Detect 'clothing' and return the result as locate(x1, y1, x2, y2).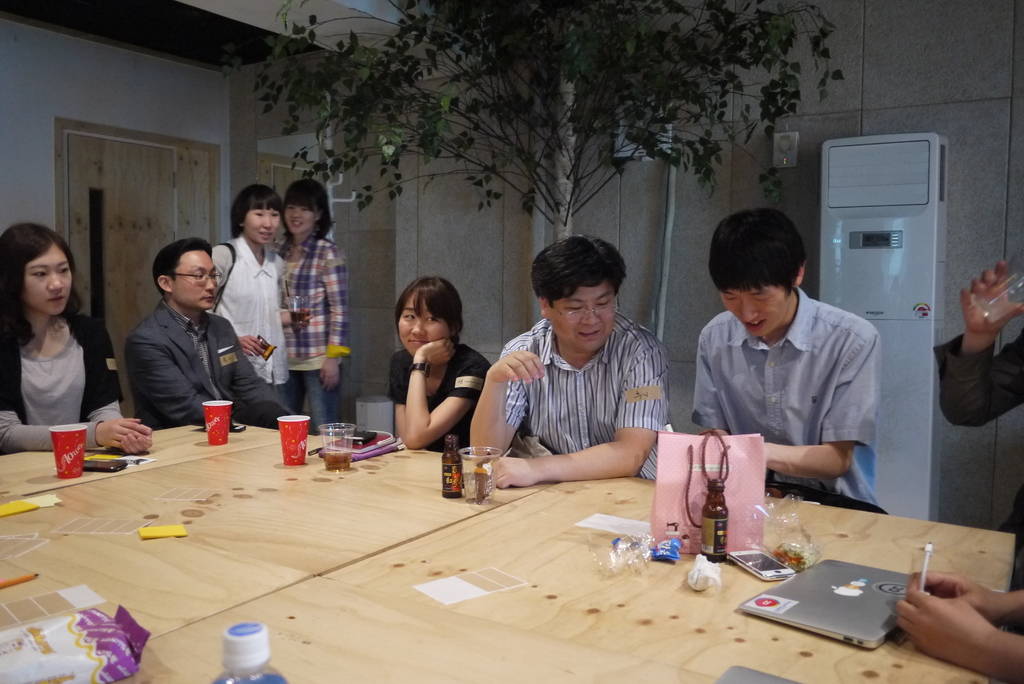
locate(0, 305, 126, 452).
